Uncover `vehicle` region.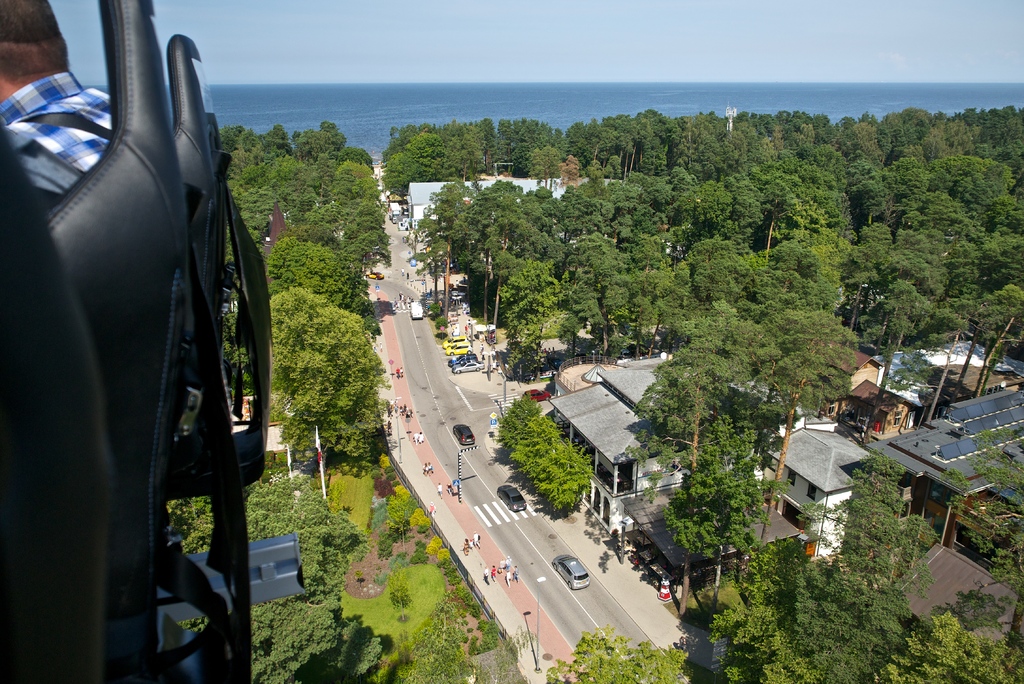
Uncovered: region(451, 361, 481, 373).
